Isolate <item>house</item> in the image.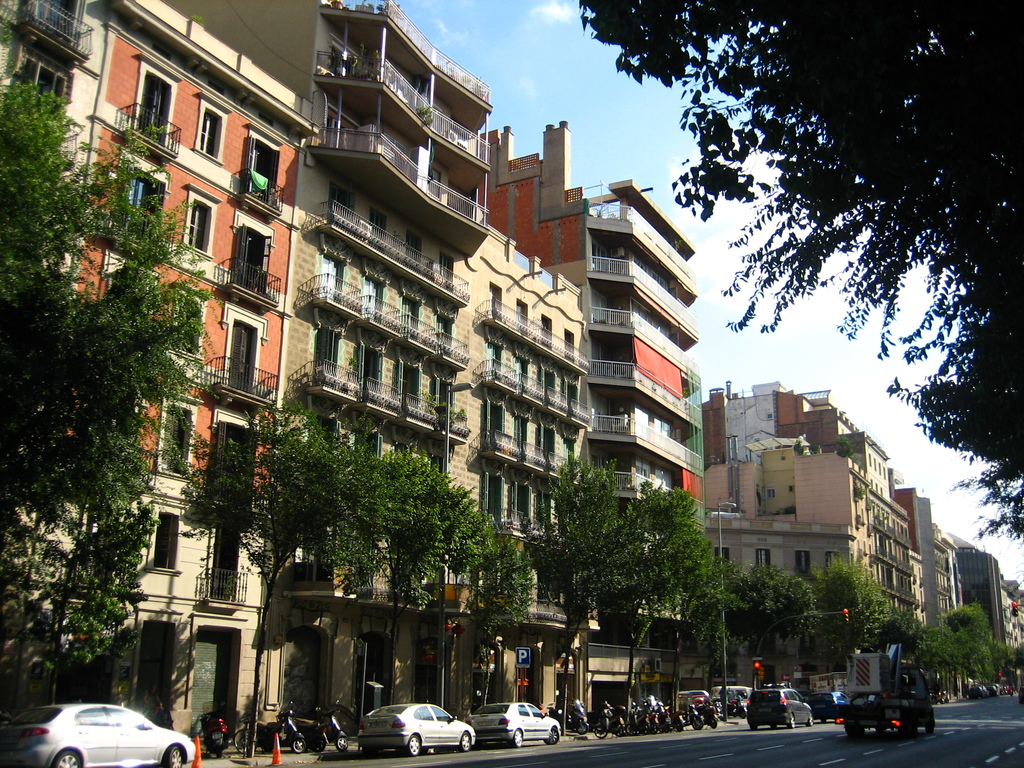
Isolated region: [x1=454, y1=223, x2=582, y2=711].
